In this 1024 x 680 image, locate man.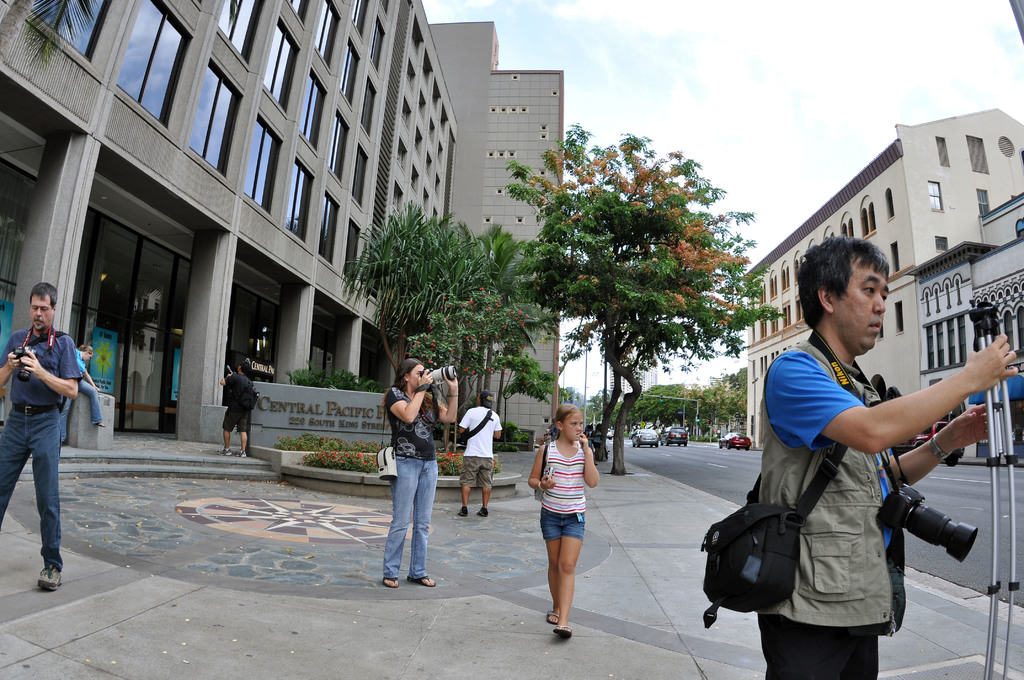
Bounding box: bbox=[727, 238, 1020, 679].
